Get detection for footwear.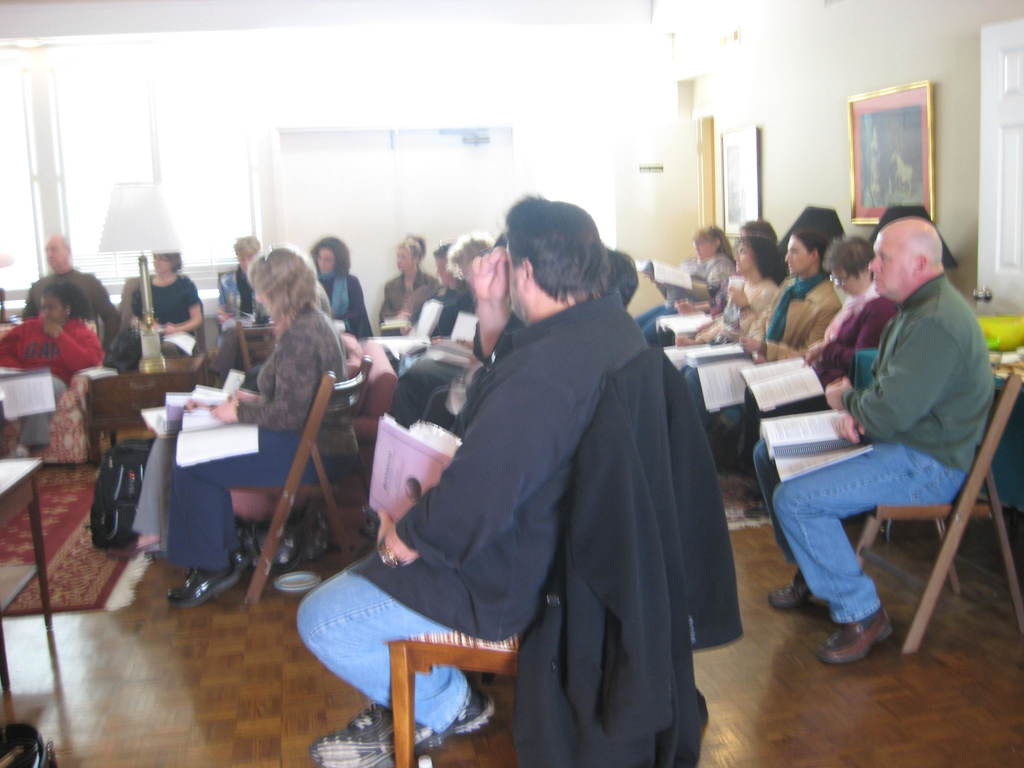
Detection: detection(305, 709, 439, 767).
